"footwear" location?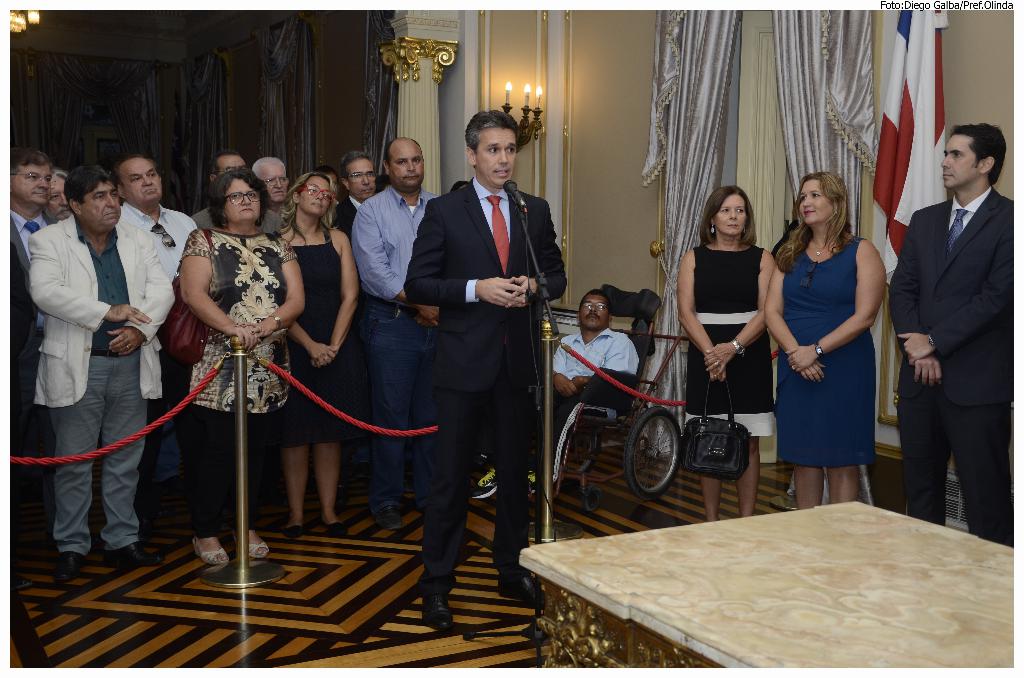
469, 467, 495, 501
